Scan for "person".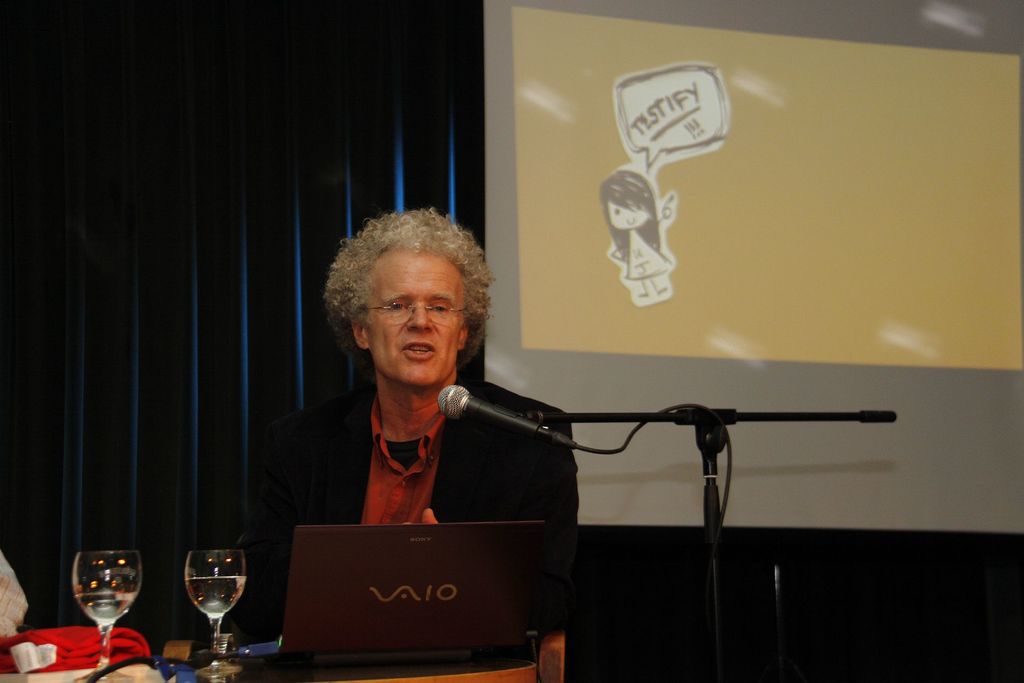
Scan result: 601/170/673/298.
